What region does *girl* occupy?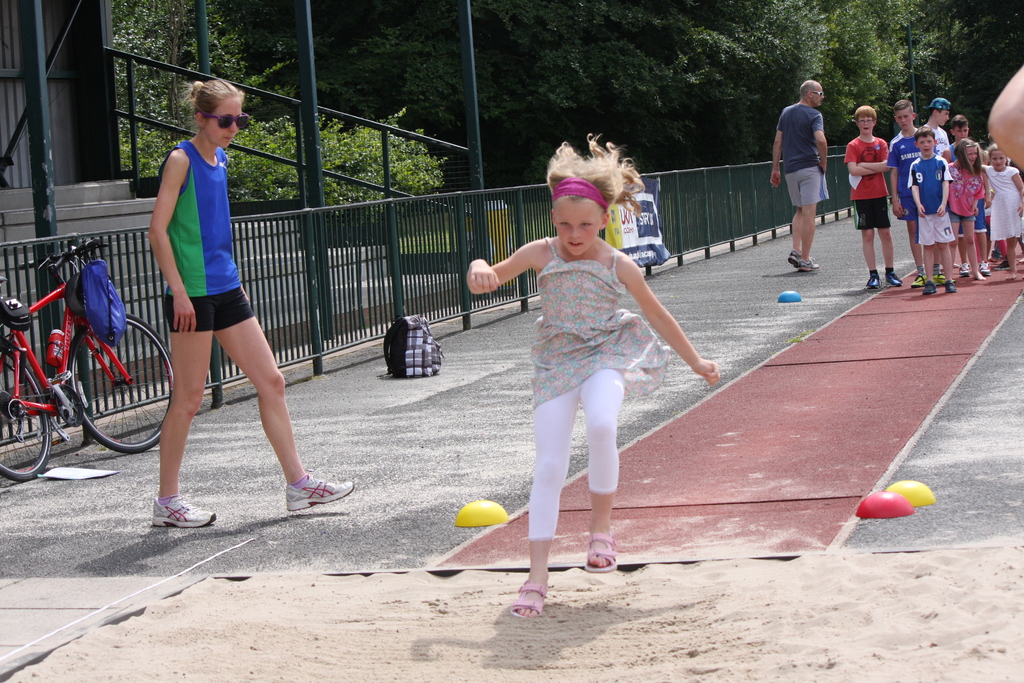
locate(464, 134, 721, 612).
